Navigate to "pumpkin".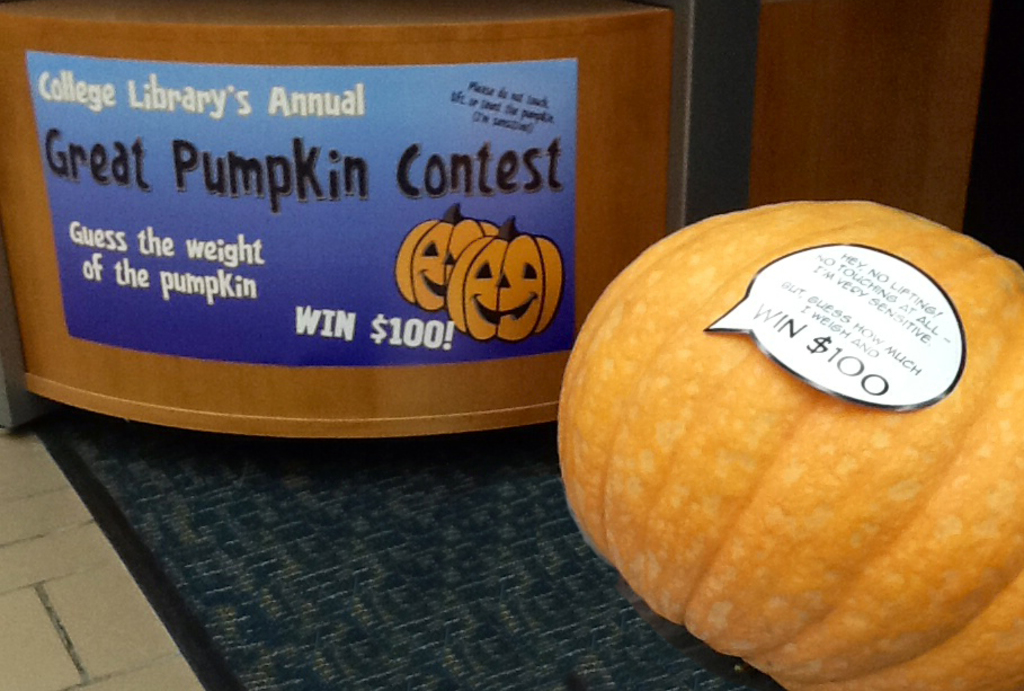
Navigation target: <bbox>444, 219, 561, 343</bbox>.
